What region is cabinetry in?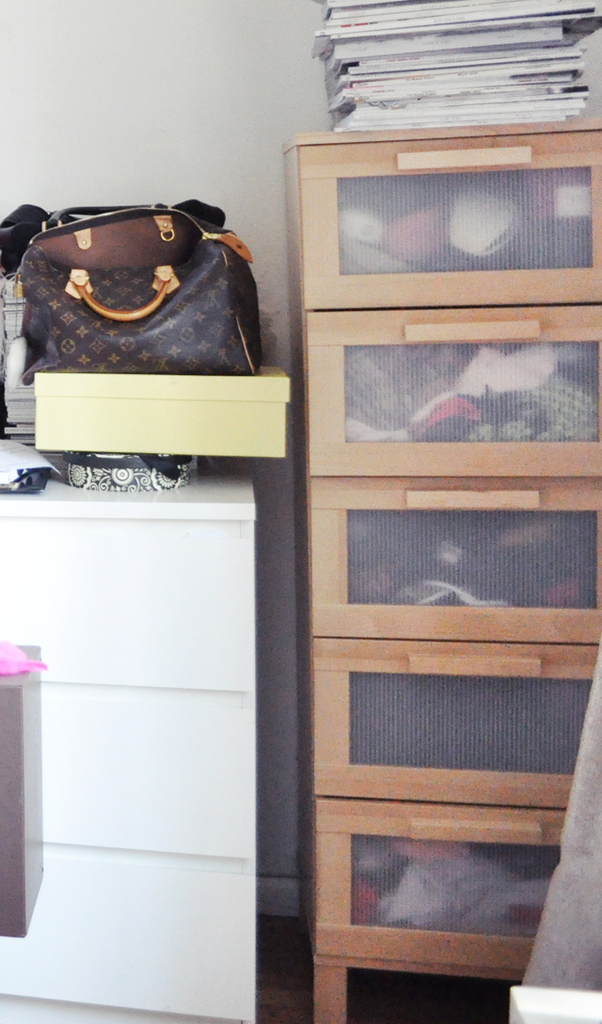
(270,120,601,1023).
